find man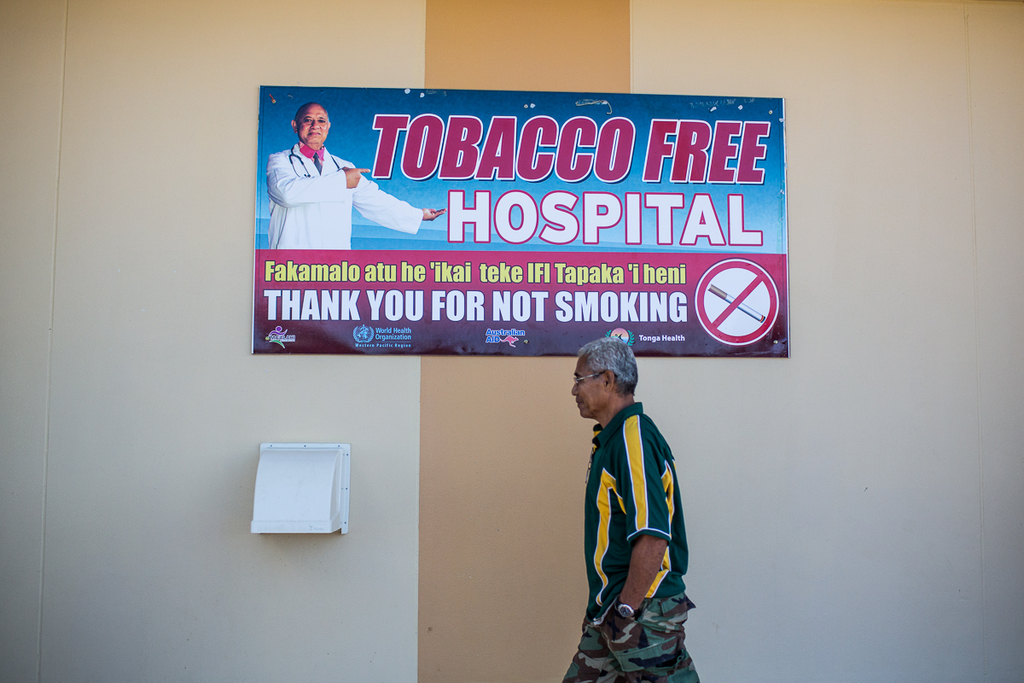
crop(555, 324, 691, 682)
